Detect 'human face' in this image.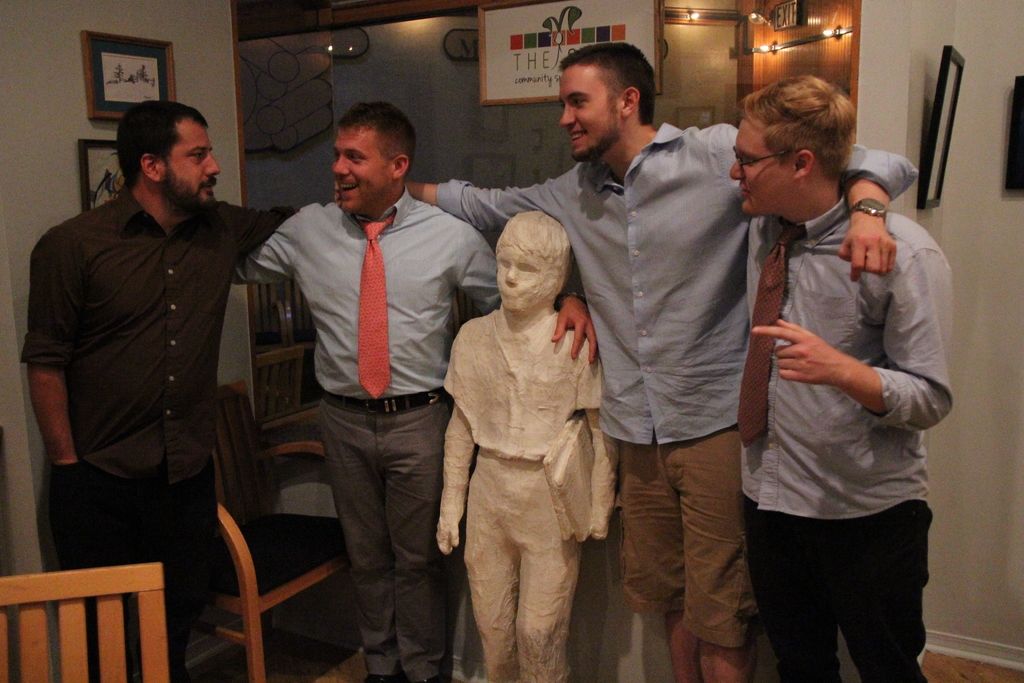
Detection: pyautogui.locateOnScreen(557, 63, 624, 167).
